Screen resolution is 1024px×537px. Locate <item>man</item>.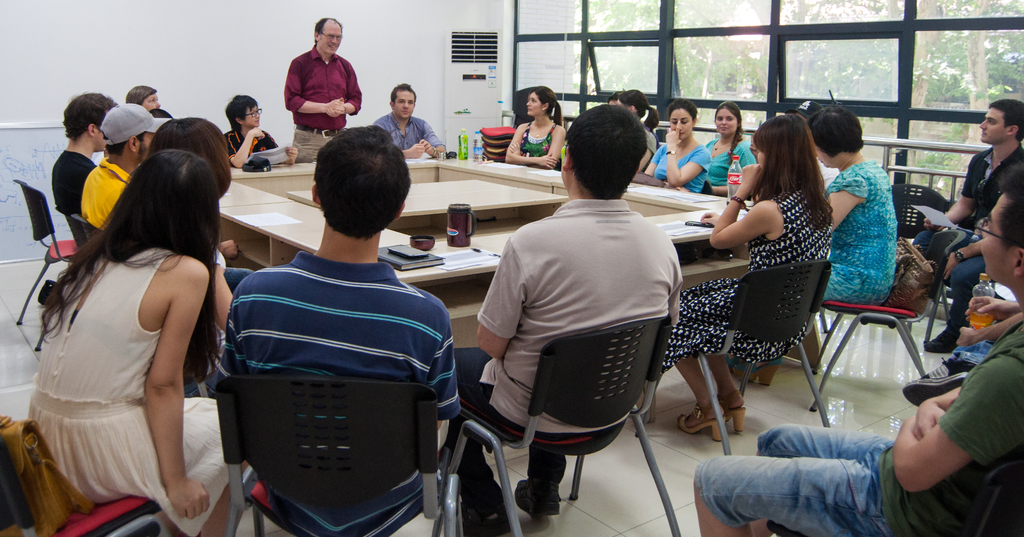
box=[913, 100, 1023, 352].
